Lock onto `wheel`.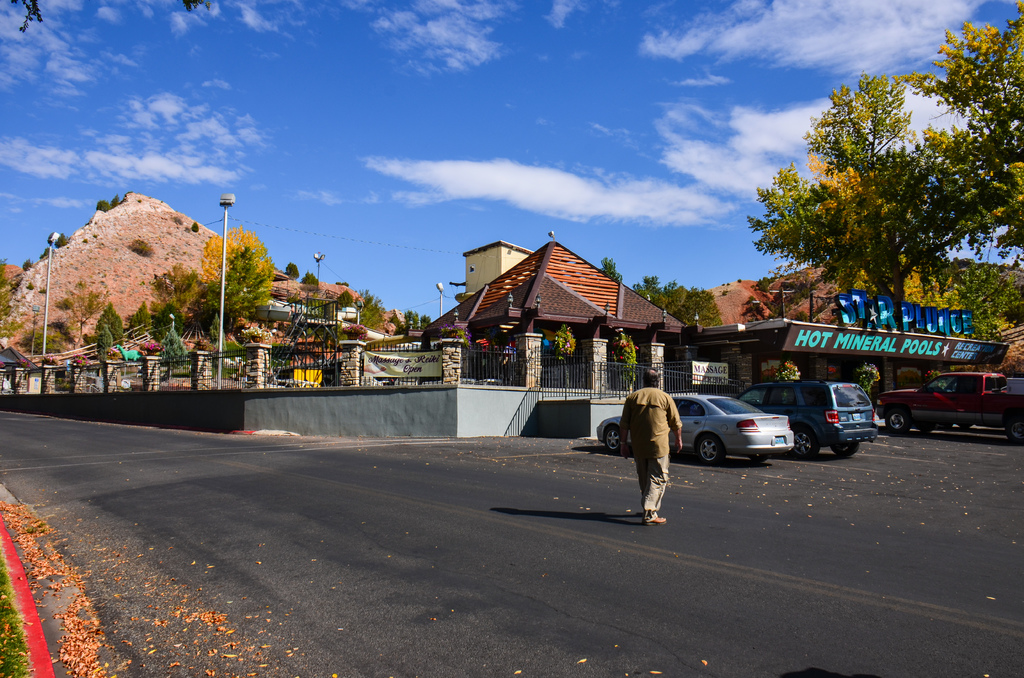
Locked: bbox=[829, 440, 862, 459].
